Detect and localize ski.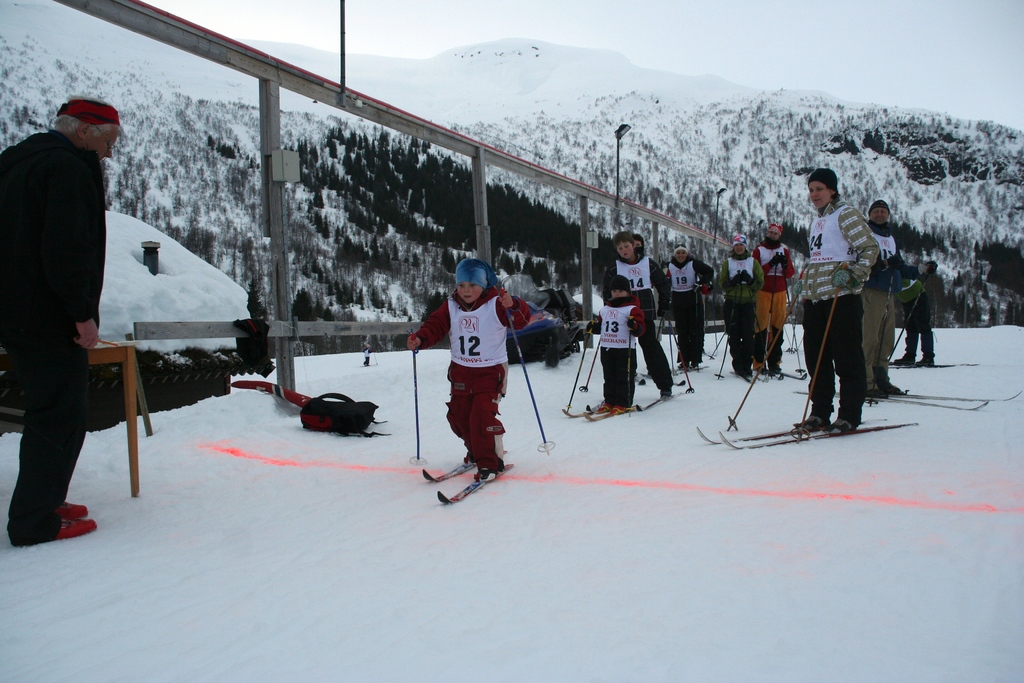
Localized at (792, 391, 1023, 415).
